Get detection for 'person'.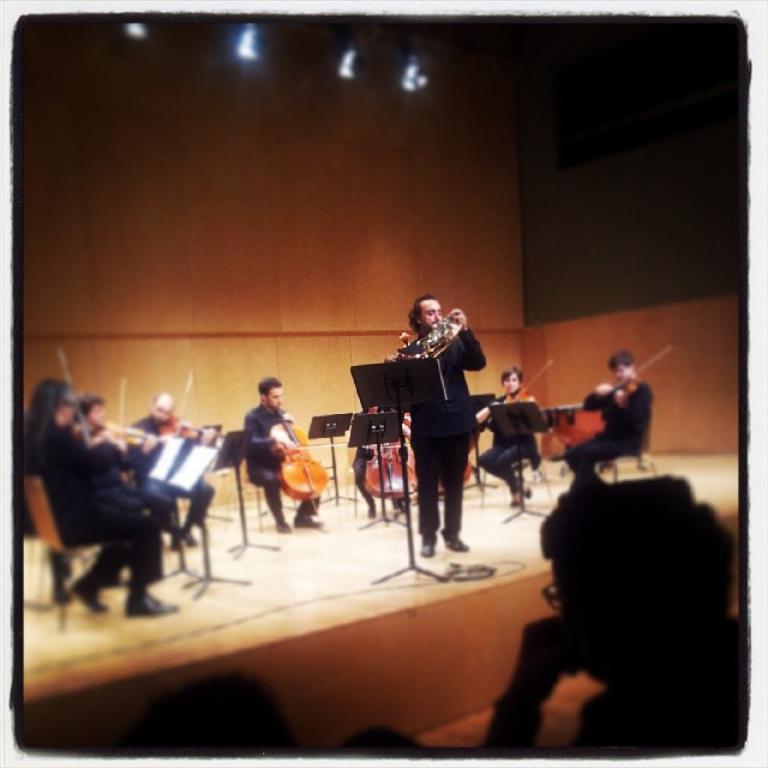
Detection: <region>71, 391, 109, 439</region>.
